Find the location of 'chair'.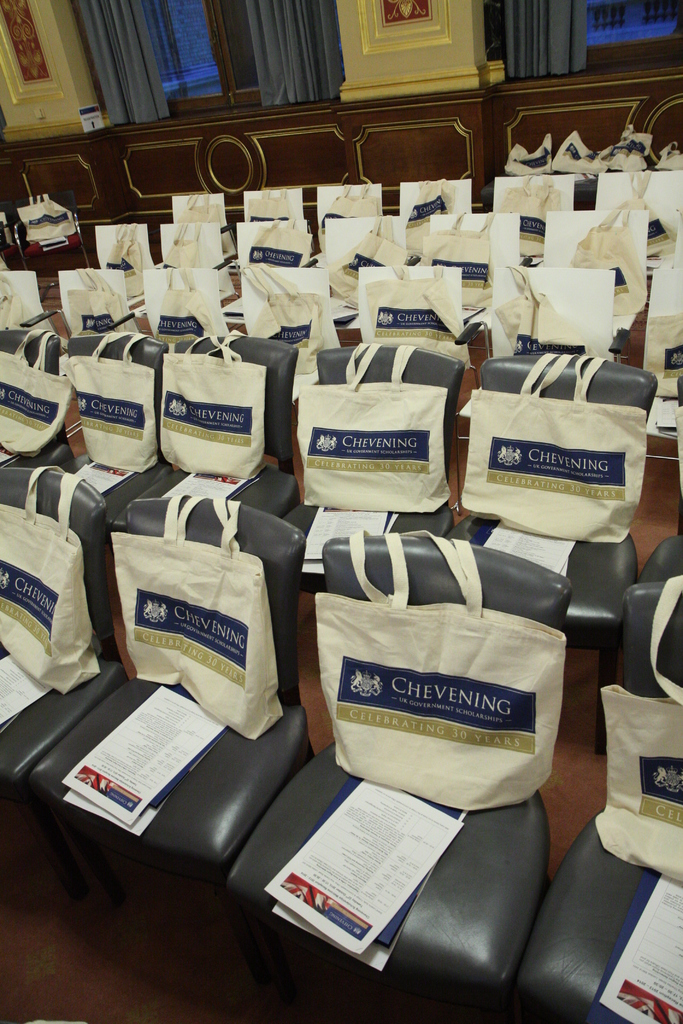
Location: 22, 502, 302, 943.
